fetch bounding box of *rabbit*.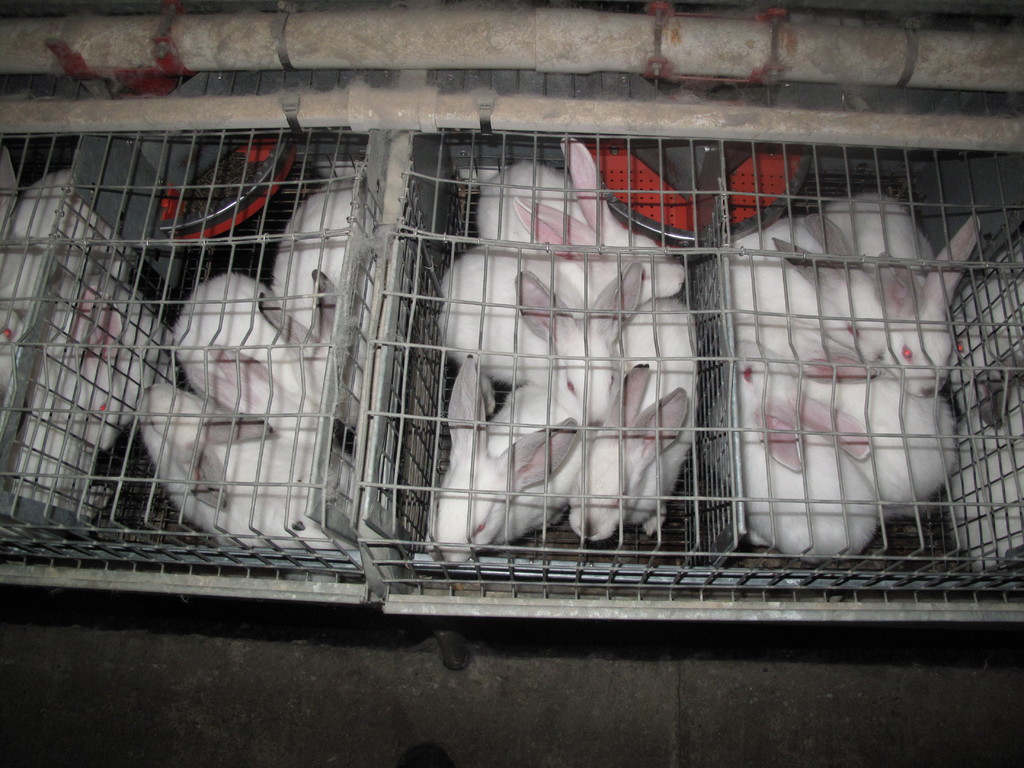
Bbox: 735/342/894/553.
